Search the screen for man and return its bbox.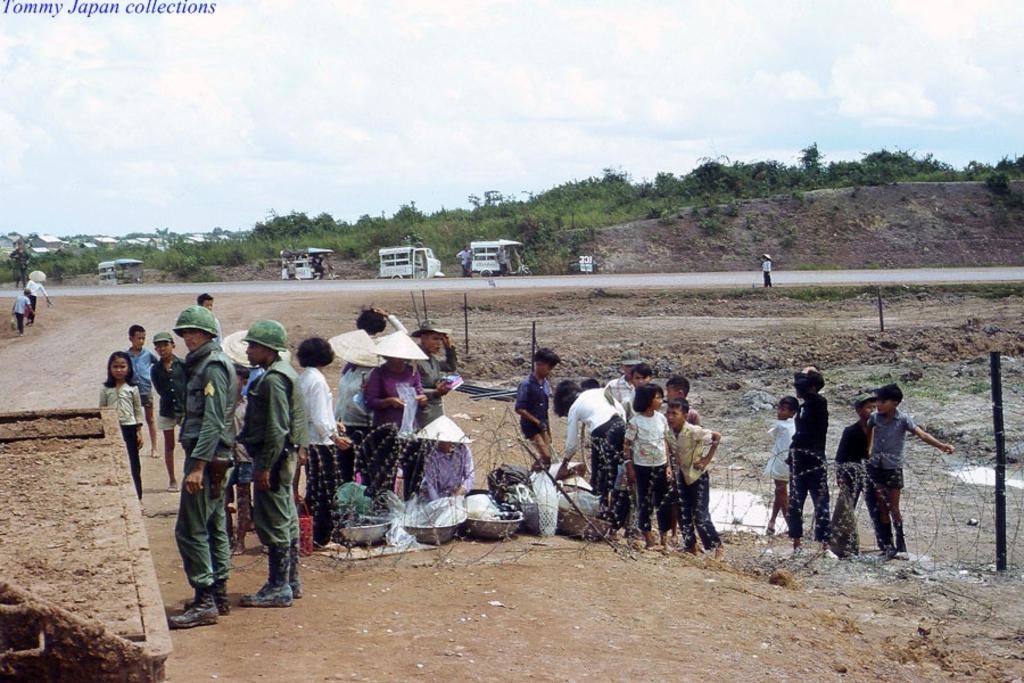
Found: [494,244,511,271].
